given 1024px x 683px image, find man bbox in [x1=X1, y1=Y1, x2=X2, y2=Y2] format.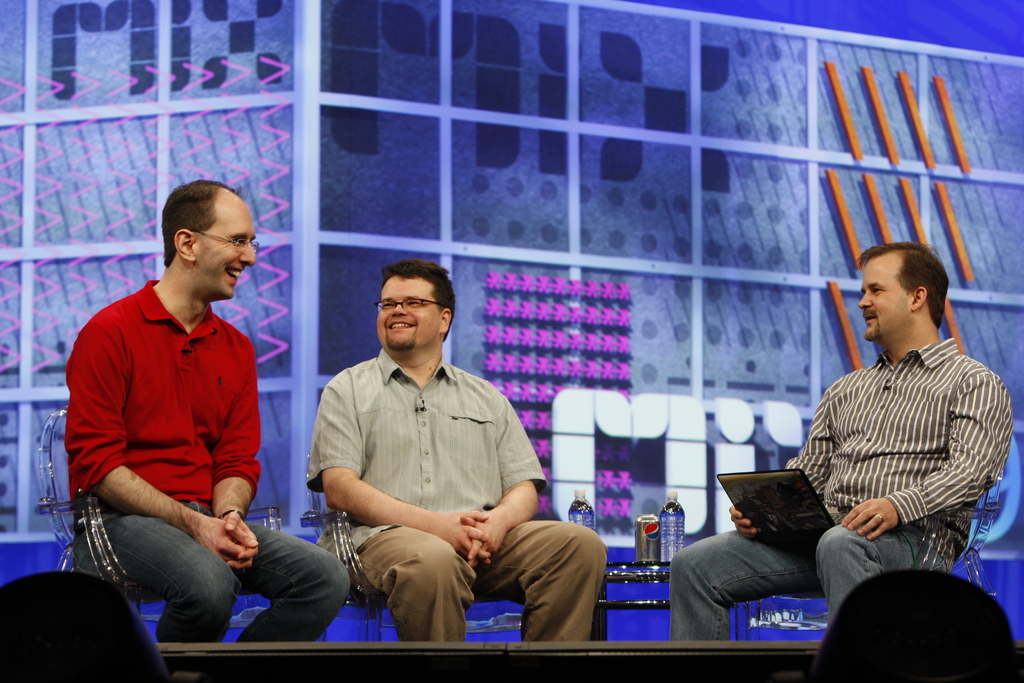
[x1=64, y1=179, x2=351, y2=643].
